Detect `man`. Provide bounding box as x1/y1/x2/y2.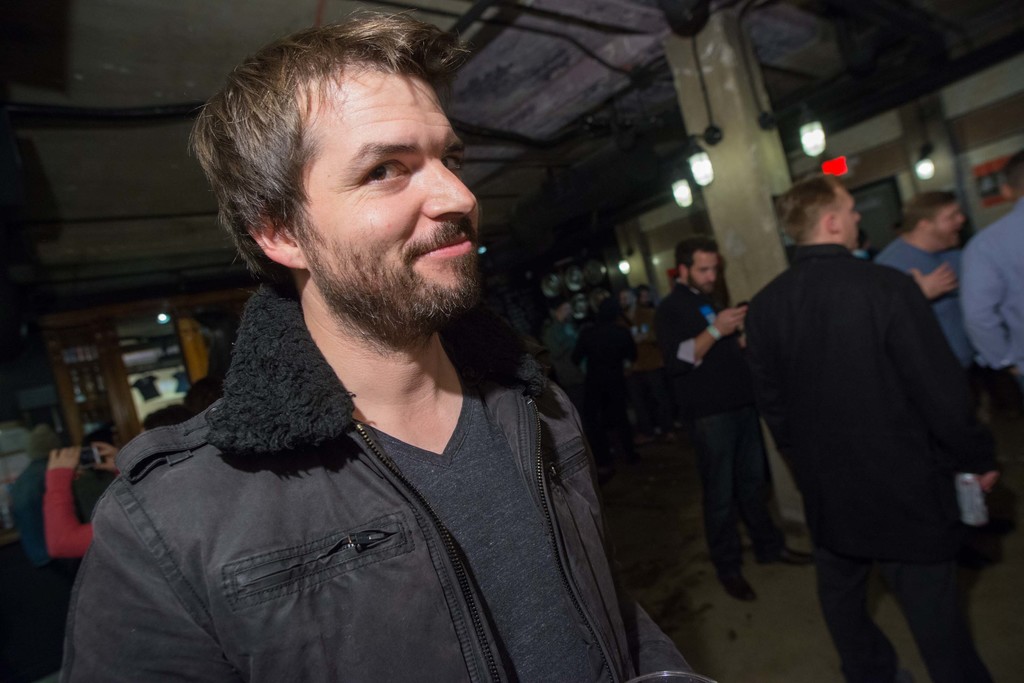
650/234/822/604.
